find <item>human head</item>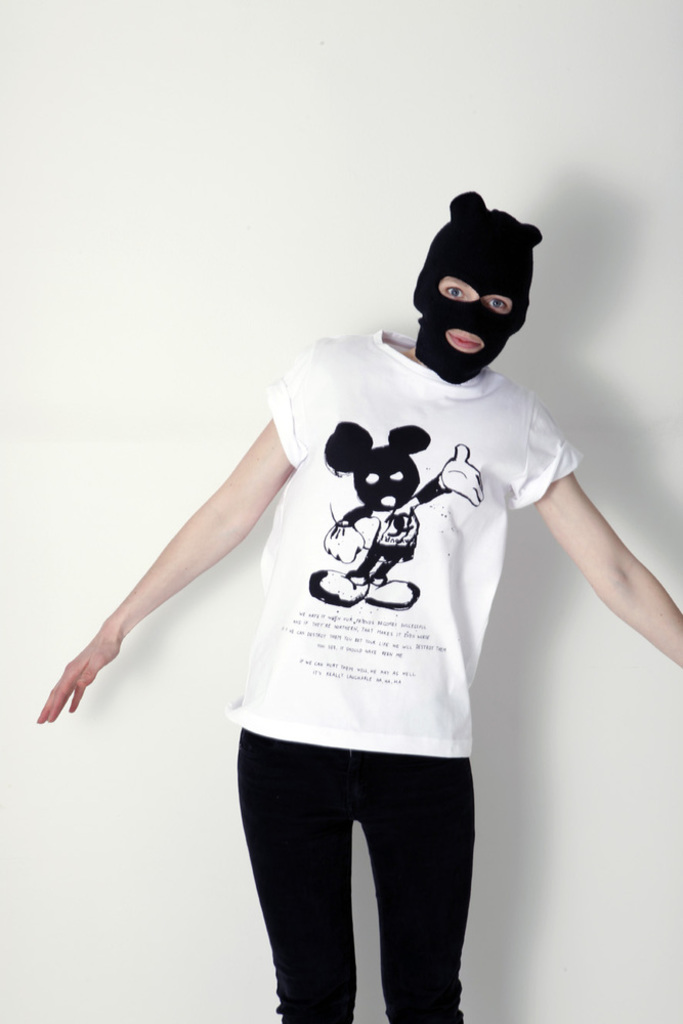
rect(398, 178, 548, 374)
